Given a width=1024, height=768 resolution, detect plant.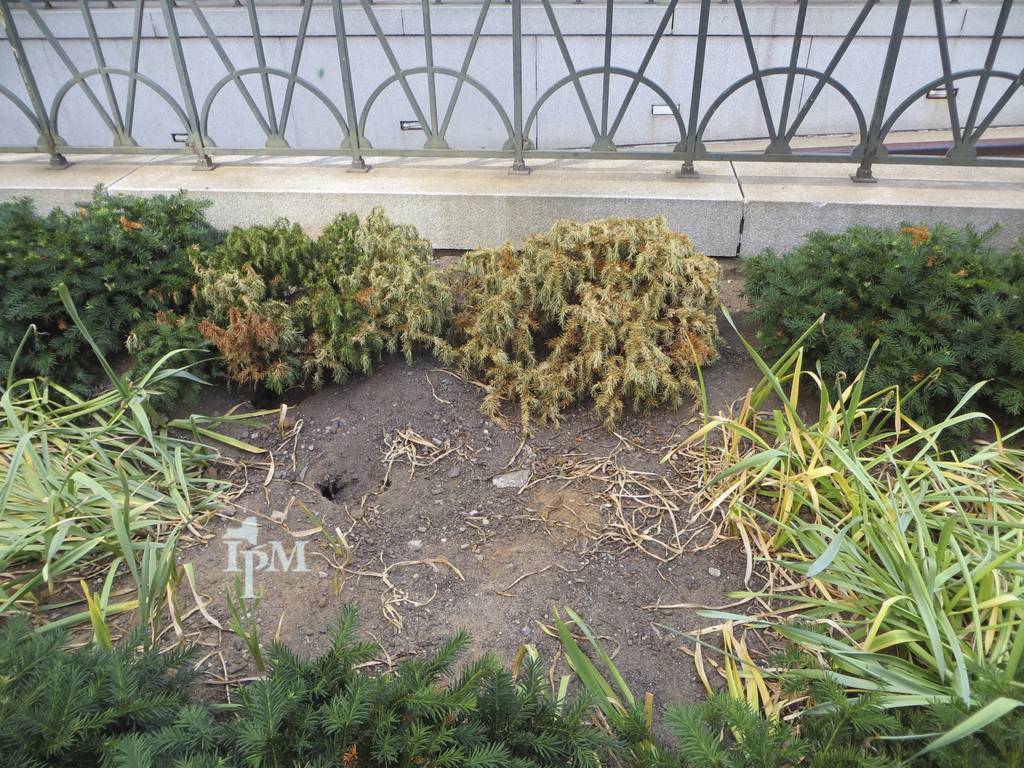
box(442, 207, 730, 433).
